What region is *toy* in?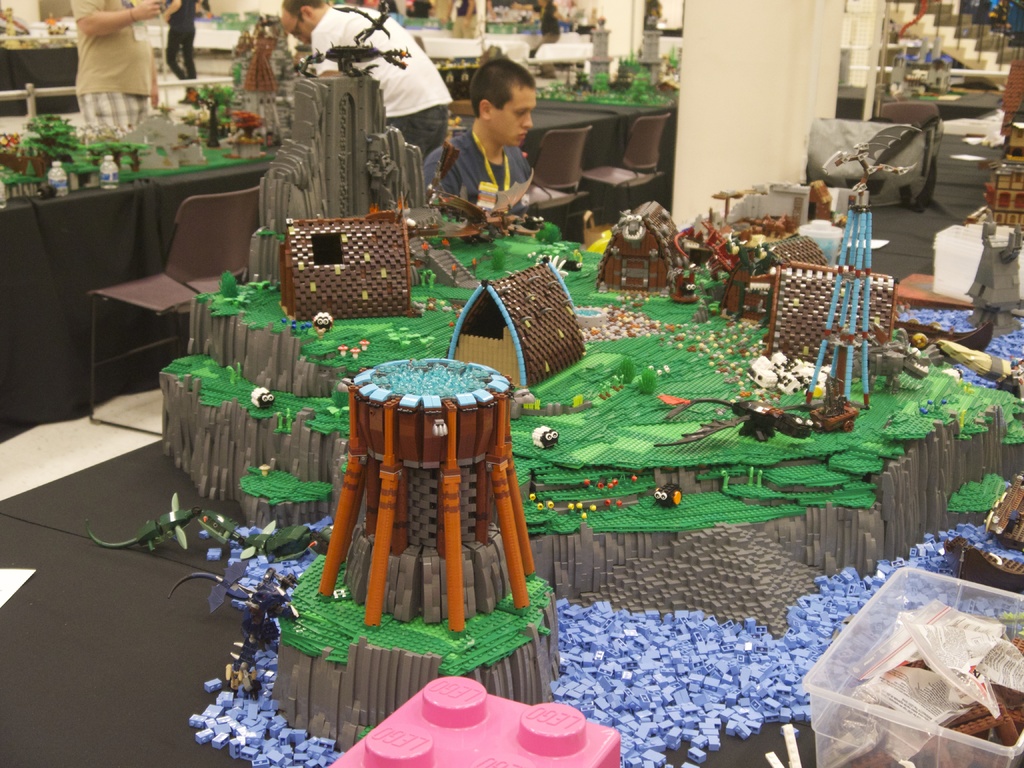
pyautogui.locateOnScreen(314, 36, 408, 74).
